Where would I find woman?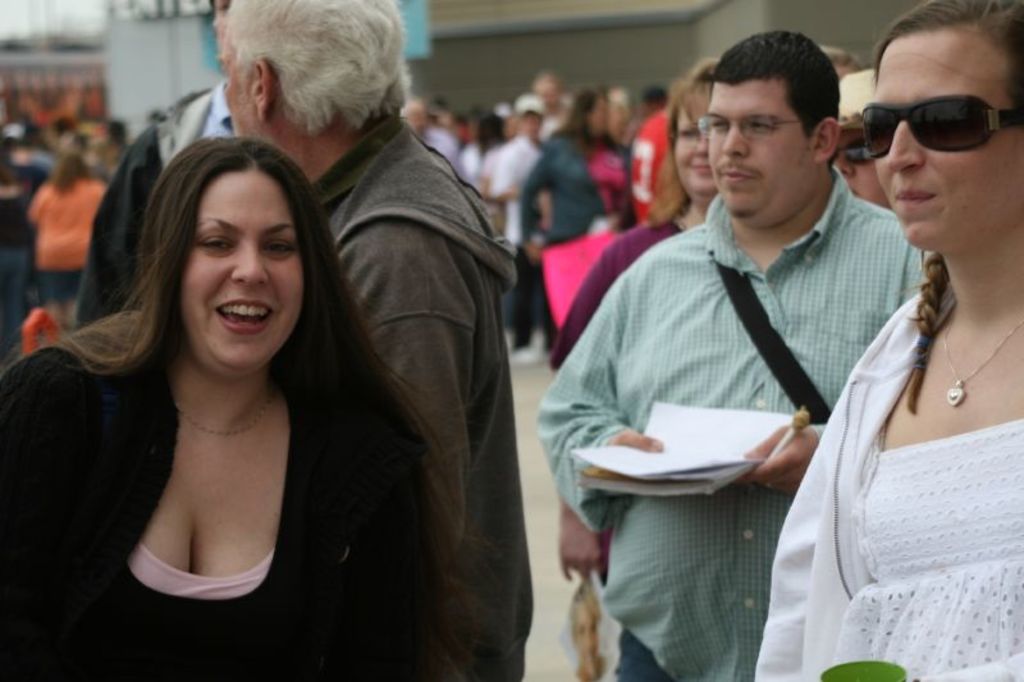
At <region>751, 0, 1023, 681</region>.
